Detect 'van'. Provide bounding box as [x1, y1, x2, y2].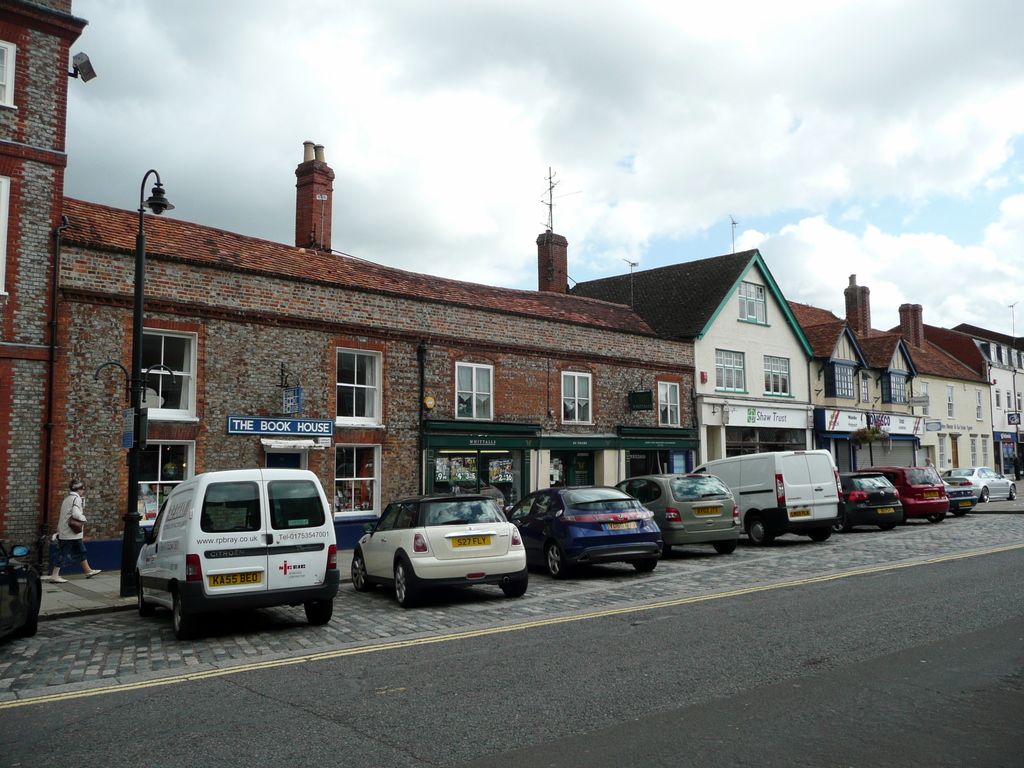
[135, 458, 347, 630].
